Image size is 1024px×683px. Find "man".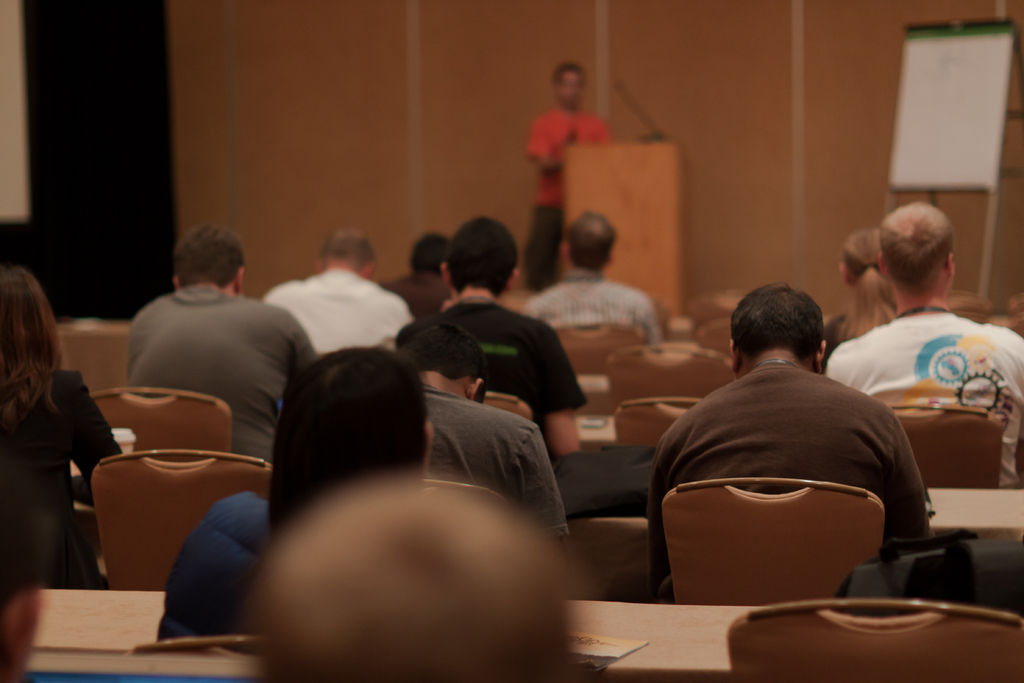
515,56,614,295.
